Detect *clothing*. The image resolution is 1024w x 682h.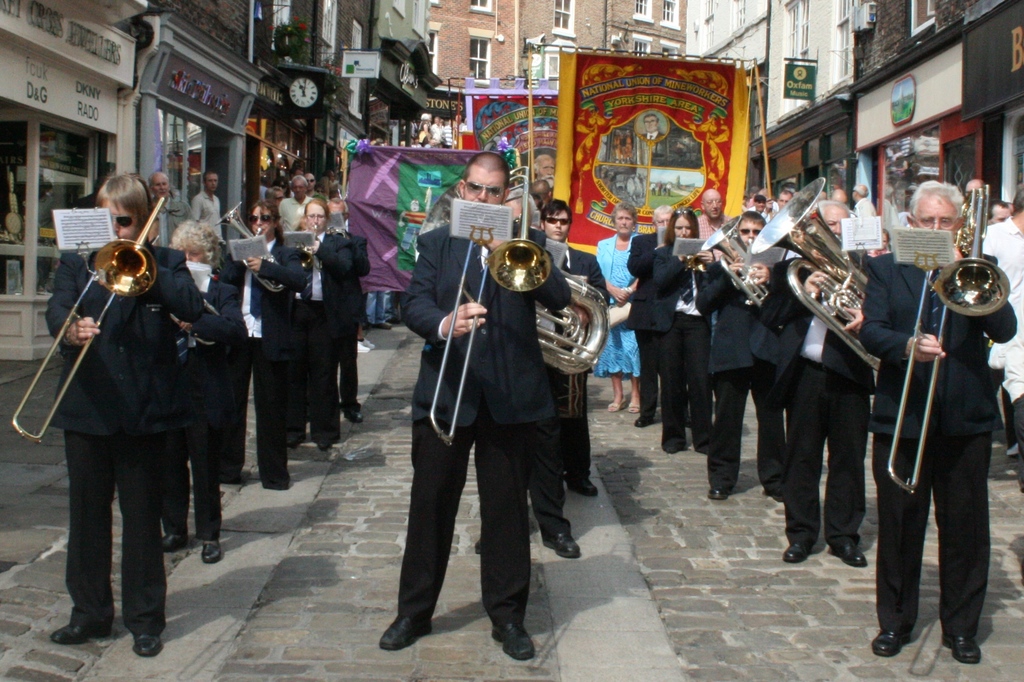
locate(593, 234, 636, 379).
